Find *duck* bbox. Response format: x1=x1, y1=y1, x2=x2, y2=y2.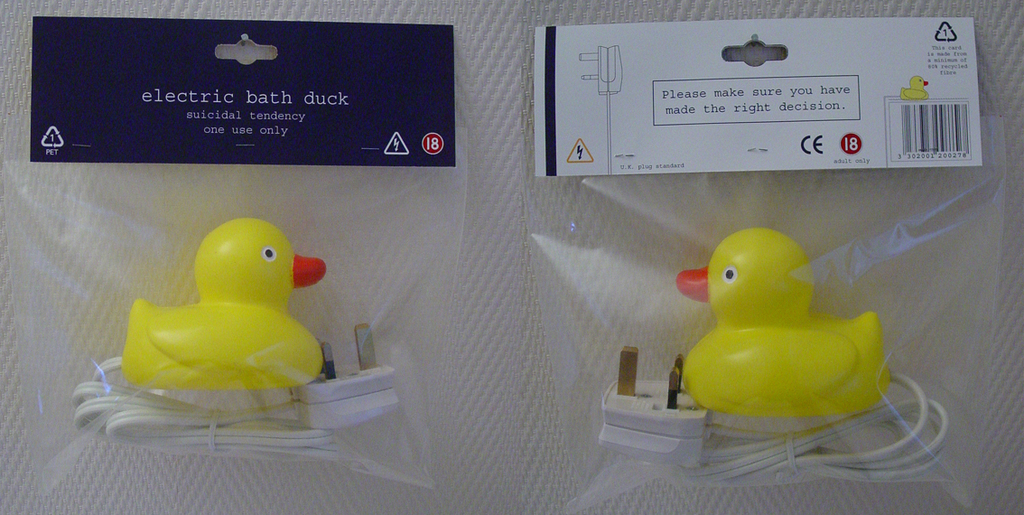
x1=675, y1=216, x2=909, y2=456.
